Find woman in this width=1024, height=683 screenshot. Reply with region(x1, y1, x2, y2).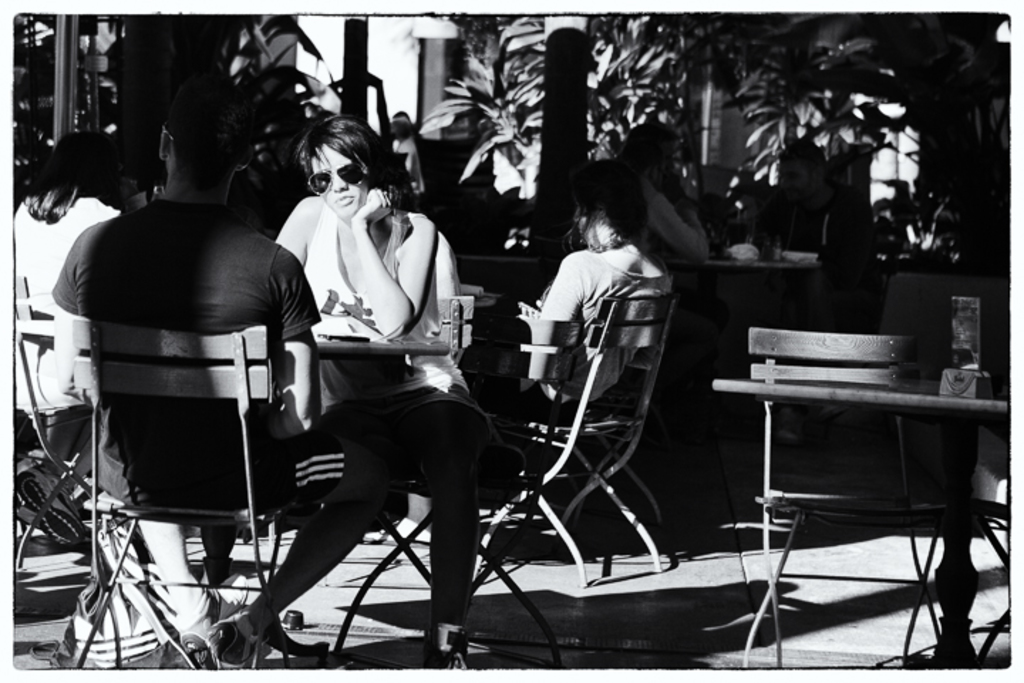
region(1, 124, 128, 477).
